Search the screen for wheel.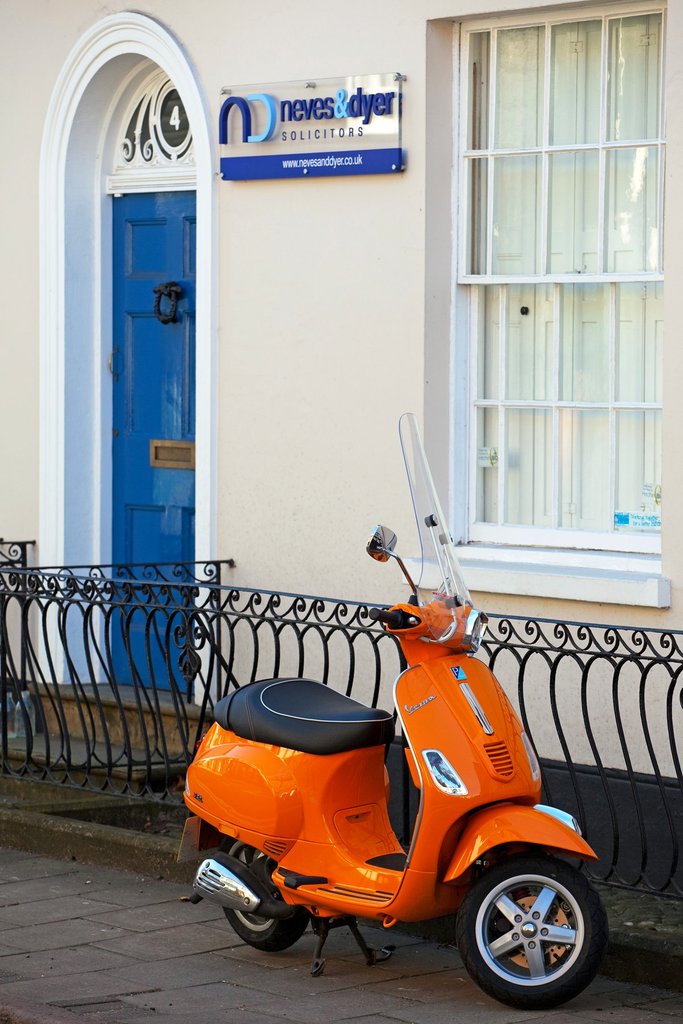
Found at [x1=225, y1=835, x2=313, y2=953].
